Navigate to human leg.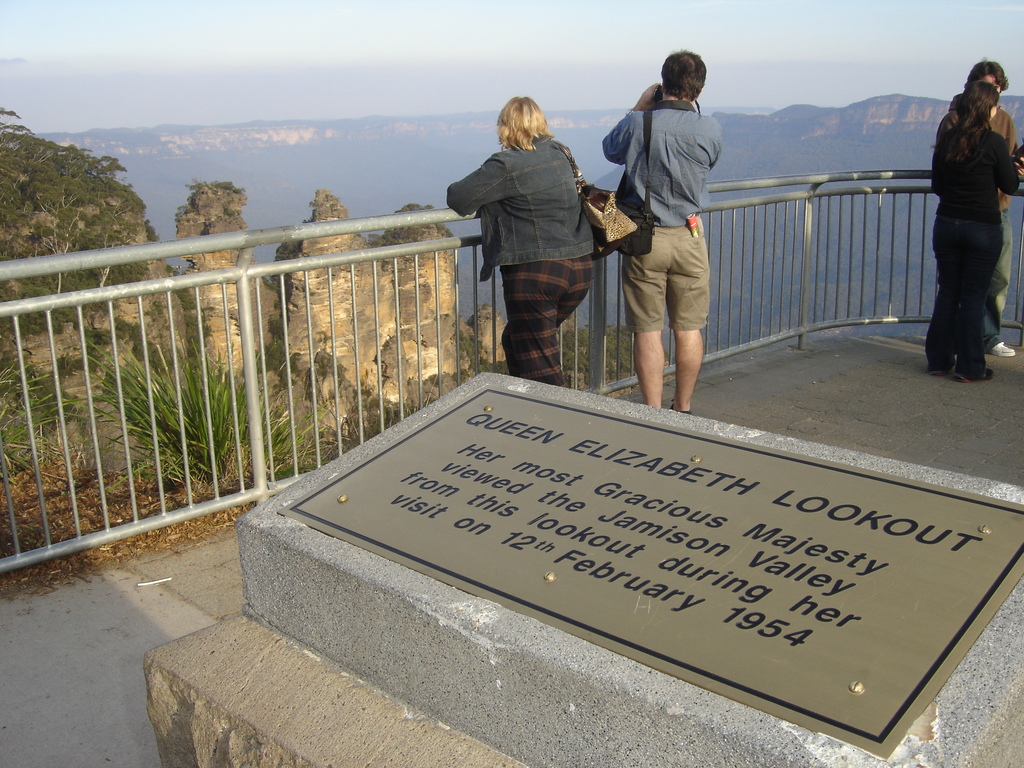
Navigation target: (627, 220, 671, 405).
